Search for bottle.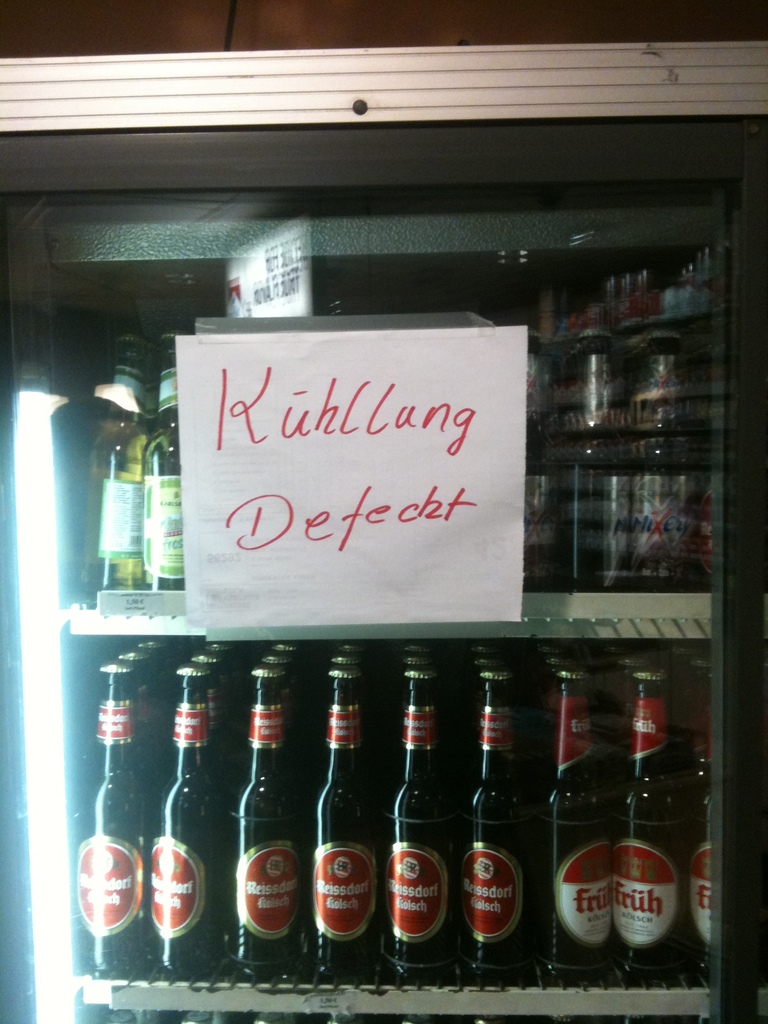
Found at detection(78, 657, 148, 982).
